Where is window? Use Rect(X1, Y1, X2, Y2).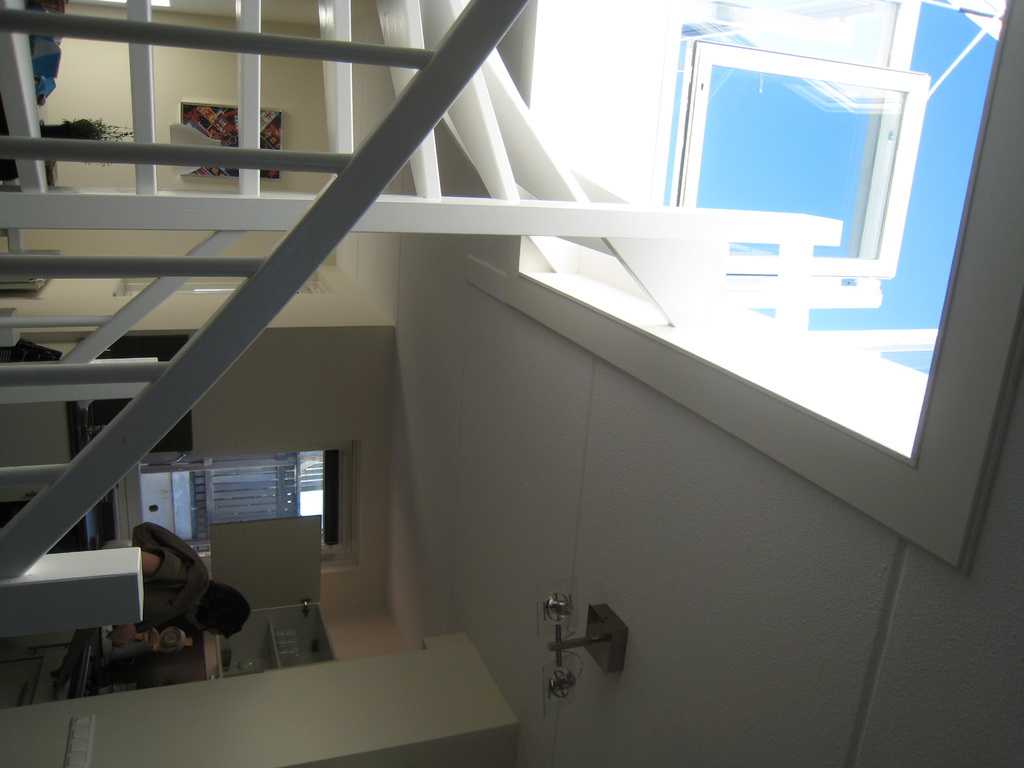
Rect(458, 0, 1023, 577).
